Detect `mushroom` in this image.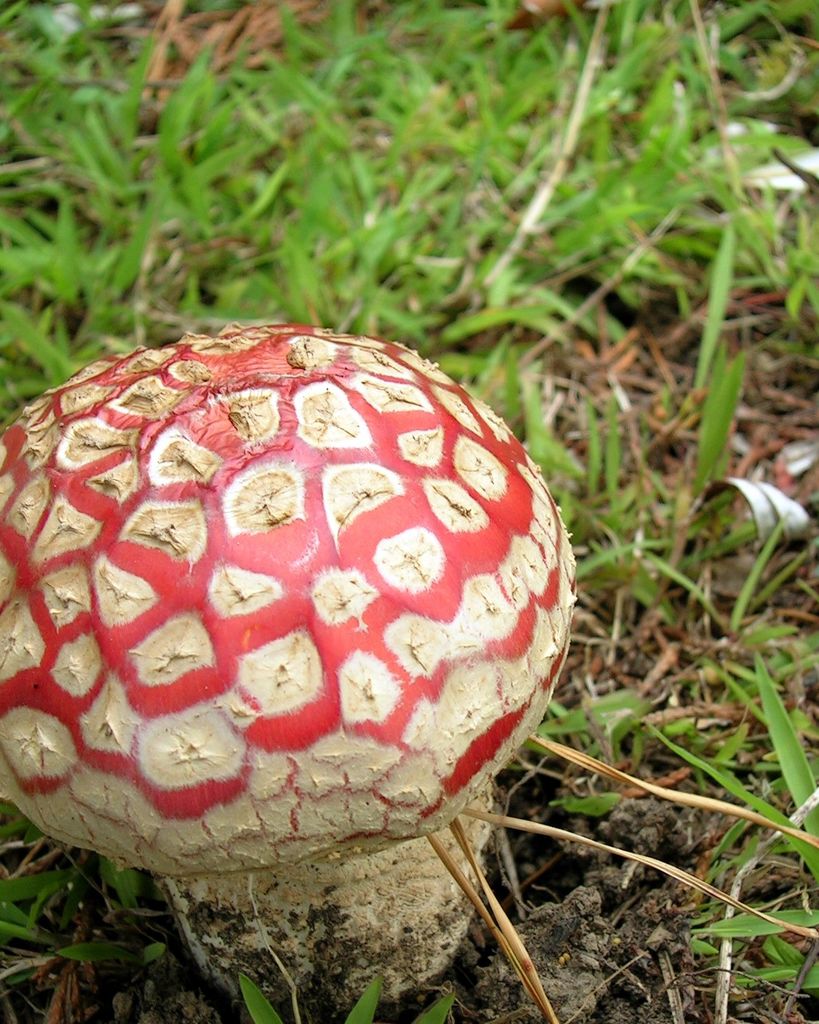
Detection: {"left": 16, "top": 338, "right": 558, "bottom": 911}.
